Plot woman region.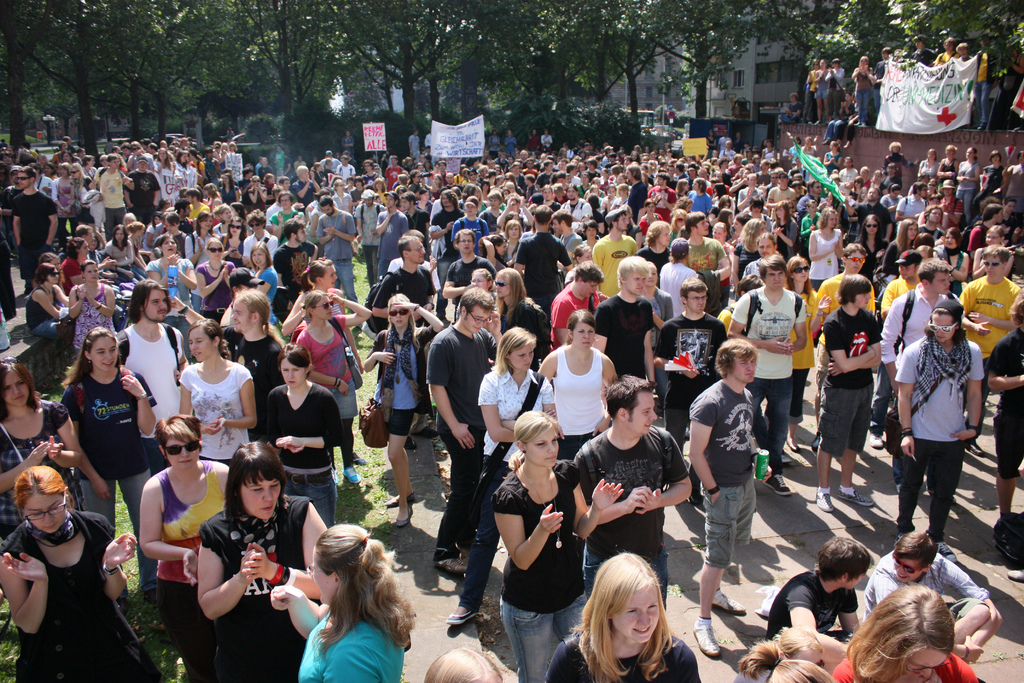
Plotted at [139,417,225,682].
